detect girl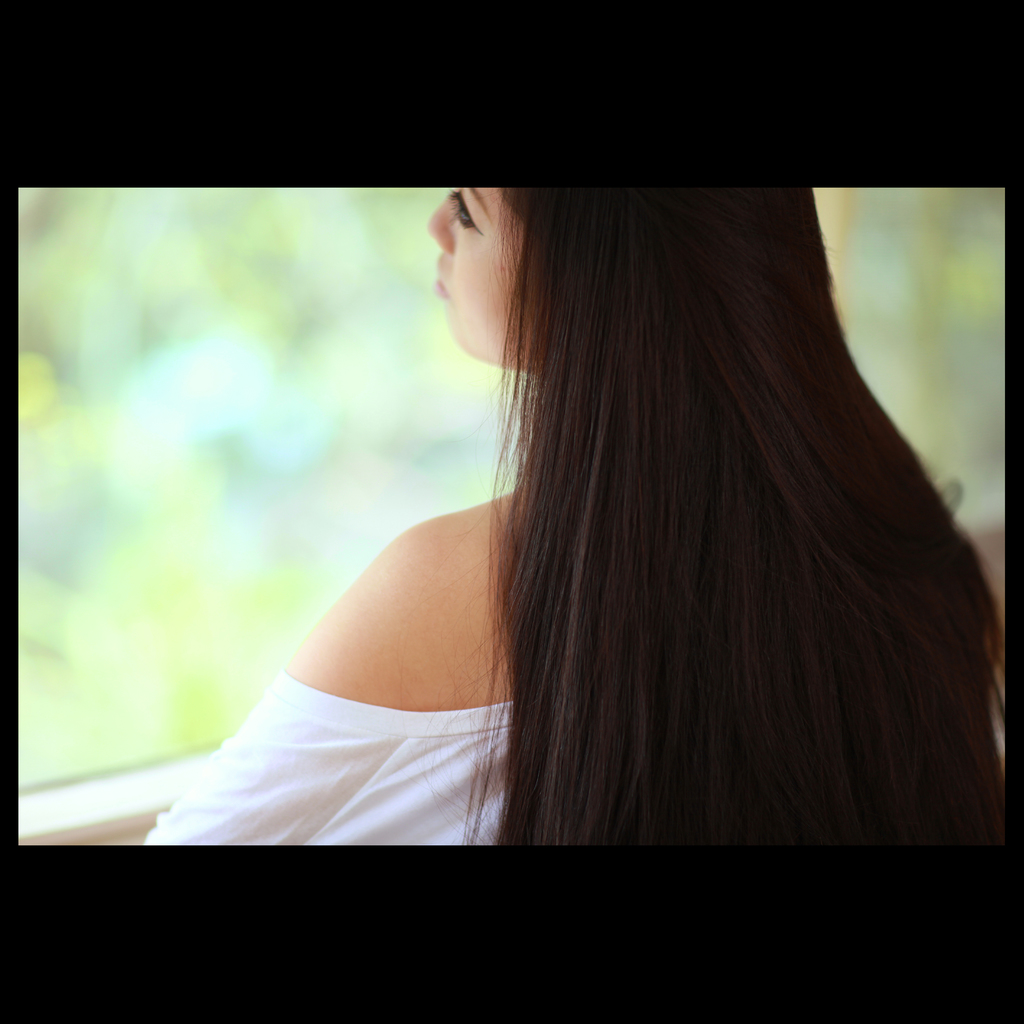
145/173/1008/846
